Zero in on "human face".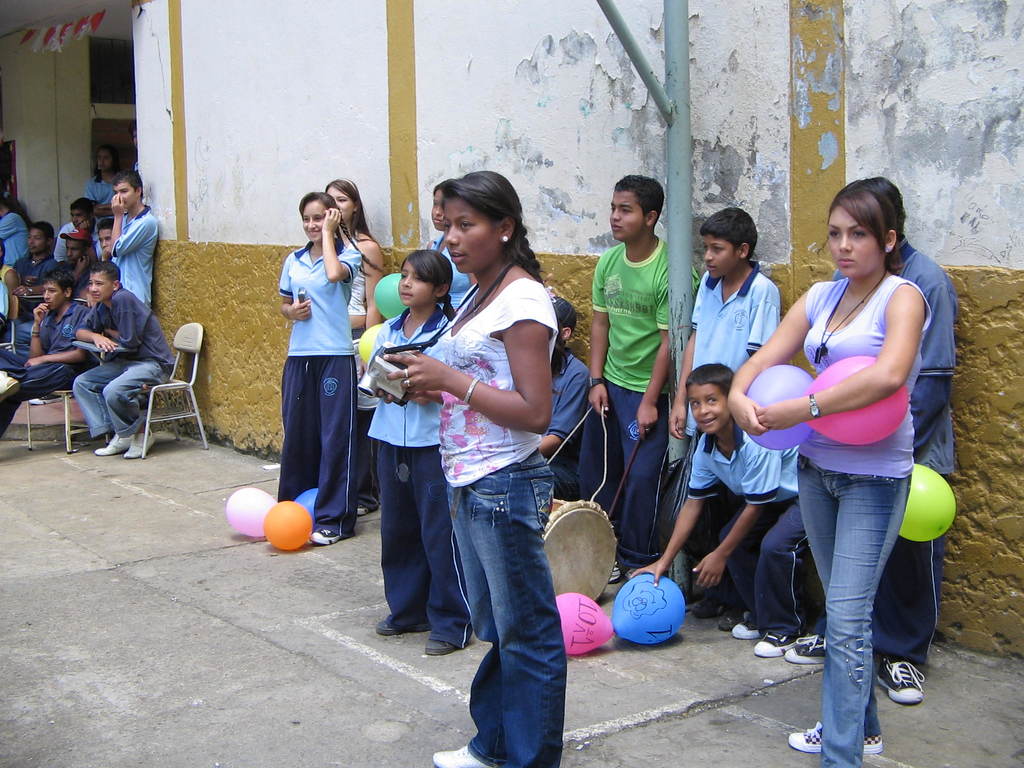
Zeroed in: x1=828 y1=205 x2=881 y2=276.
